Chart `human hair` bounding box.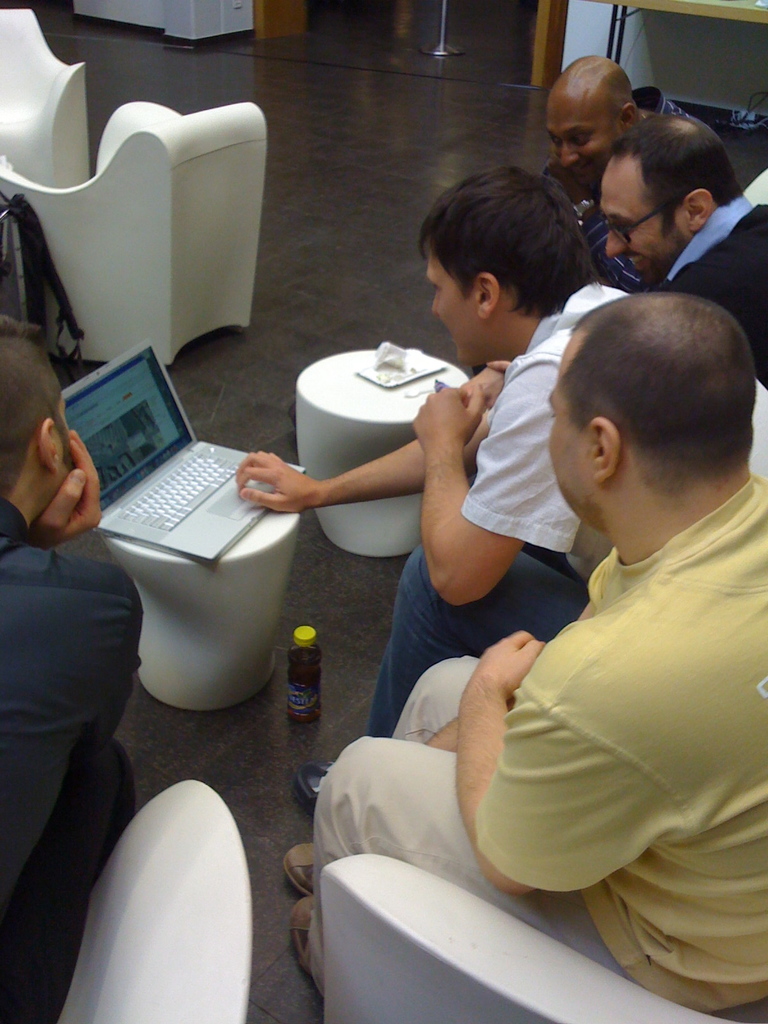
Charted: [591, 120, 742, 280].
